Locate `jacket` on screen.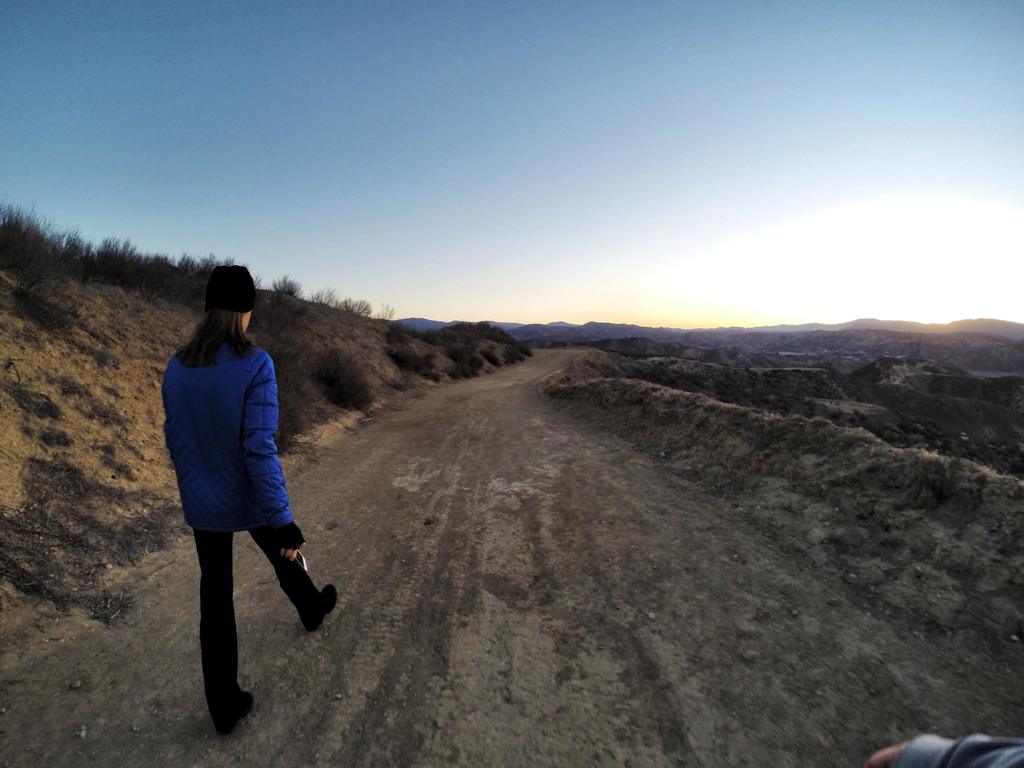
On screen at 151:318:302:540.
